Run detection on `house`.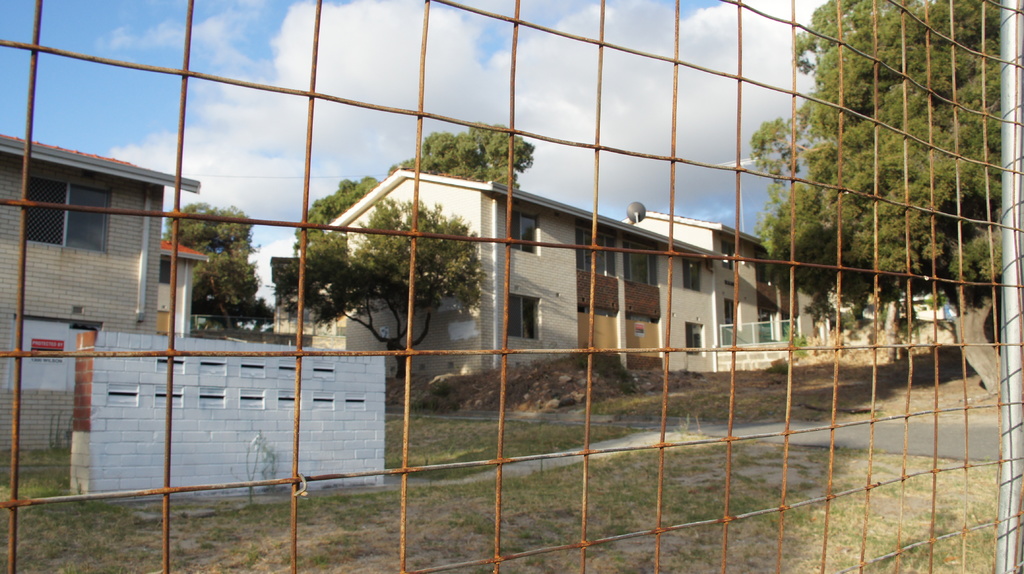
Result: pyautogui.locateOnScreen(619, 209, 766, 366).
